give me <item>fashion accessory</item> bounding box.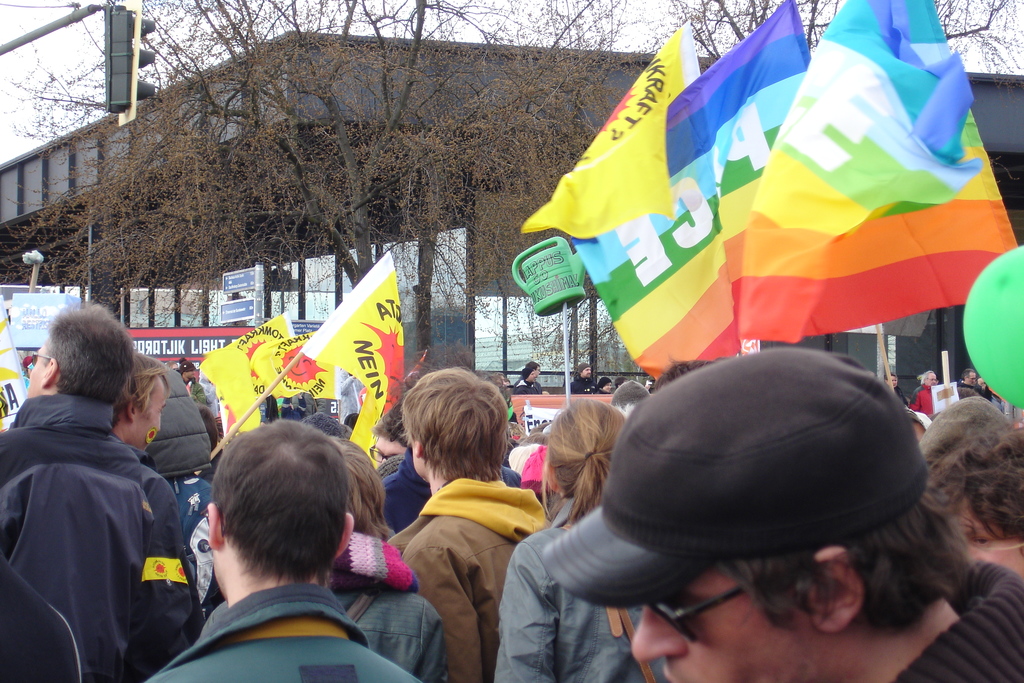
[585, 451, 594, 459].
